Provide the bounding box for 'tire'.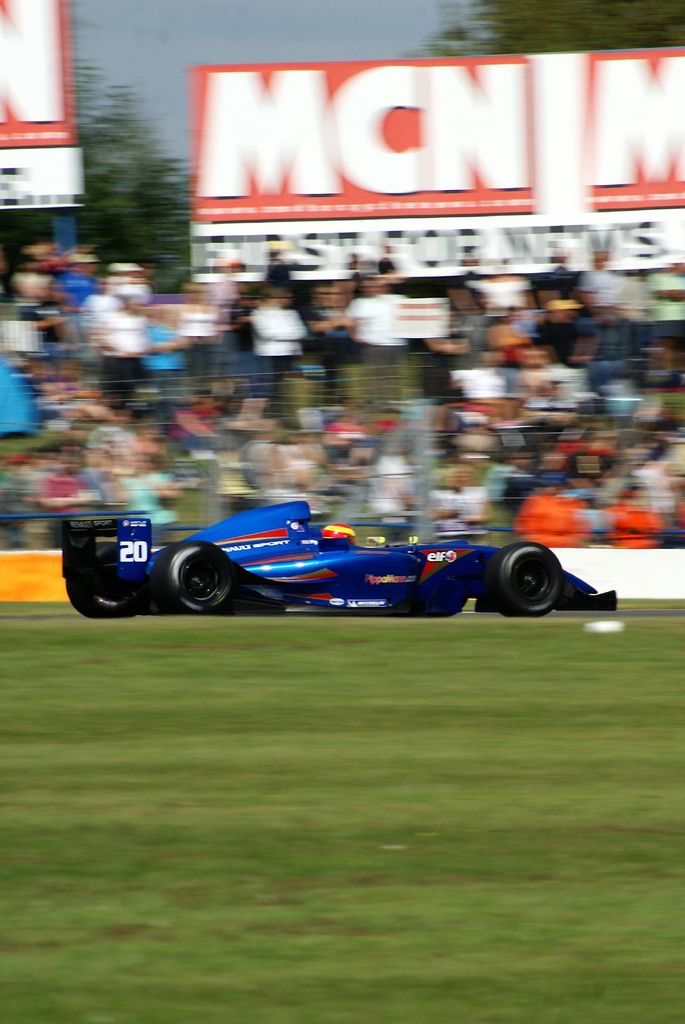
x1=496 y1=541 x2=565 y2=623.
